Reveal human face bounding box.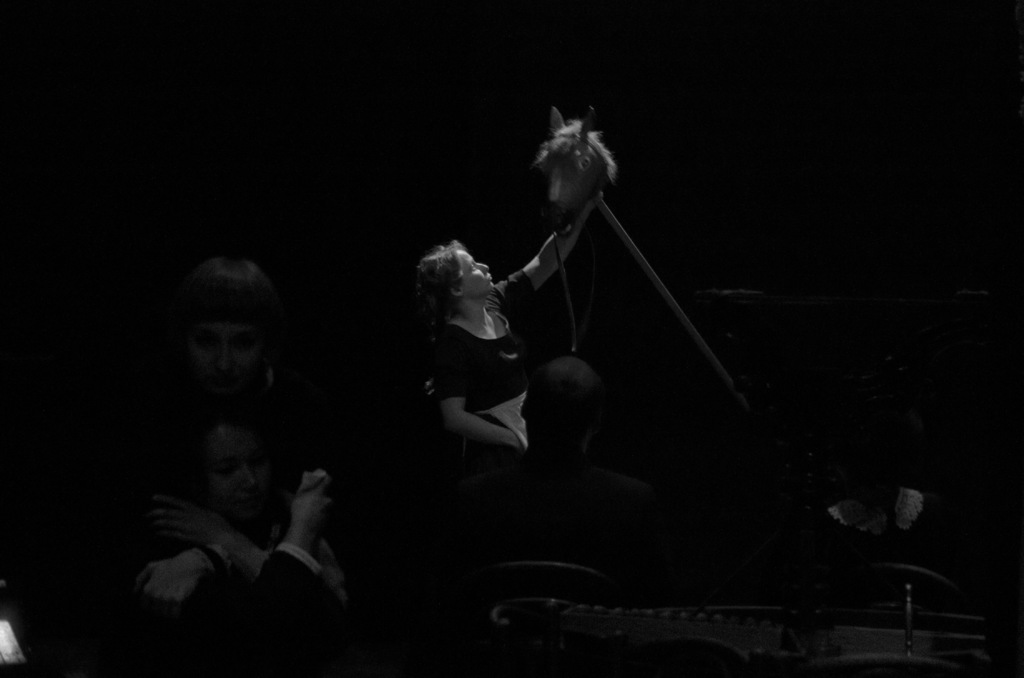
Revealed: bbox=[191, 316, 268, 394].
